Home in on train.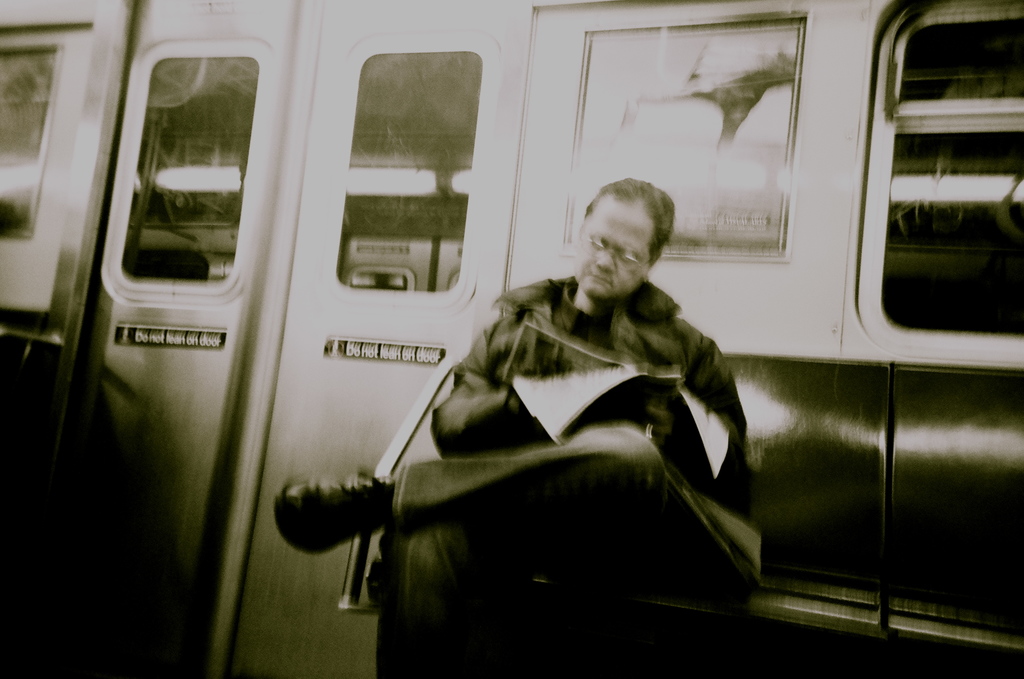
Homed in at BBox(0, 0, 1023, 678).
